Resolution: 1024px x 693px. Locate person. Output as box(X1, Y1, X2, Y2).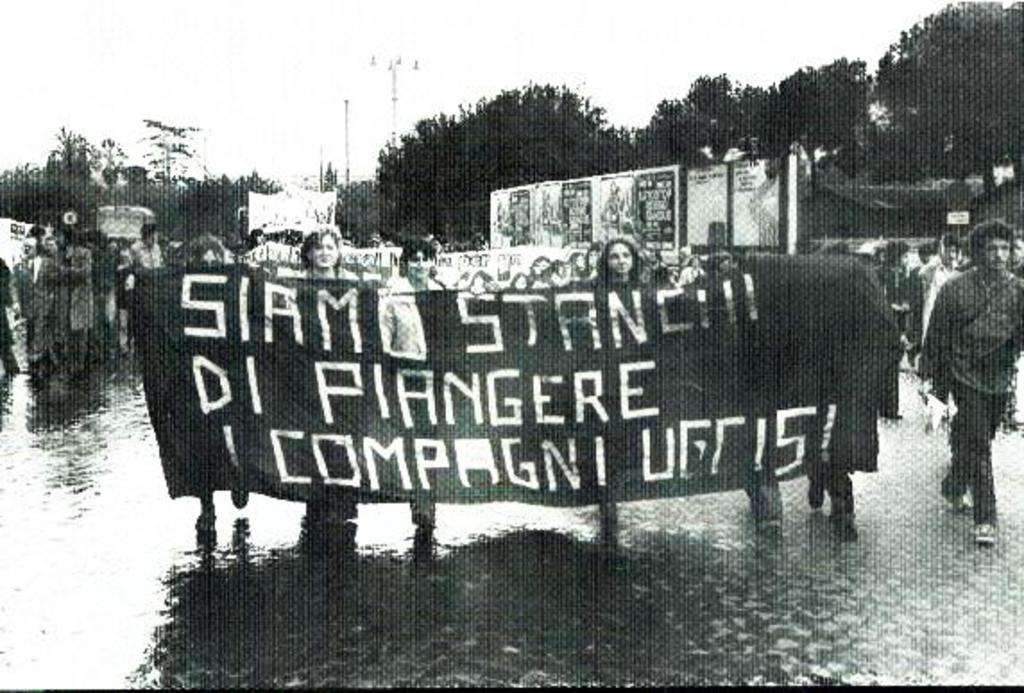
box(177, 231, 252, 537).
